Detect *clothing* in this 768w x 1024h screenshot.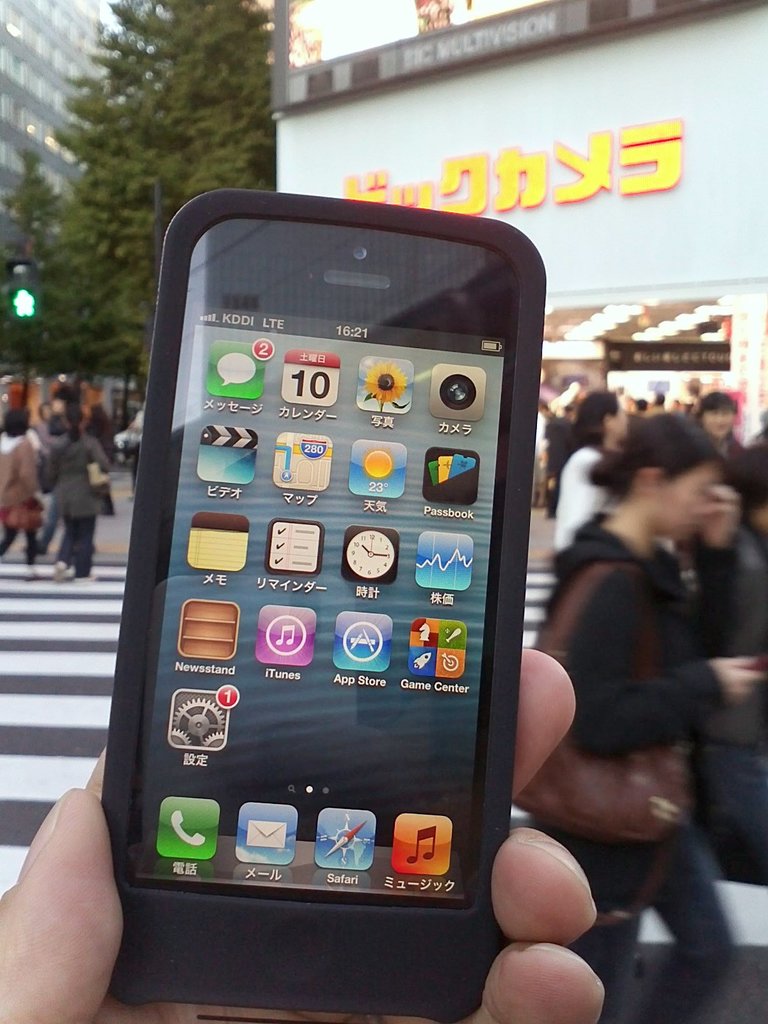
Detection: <bbox>59, 426, 108, 510</bbox>.
